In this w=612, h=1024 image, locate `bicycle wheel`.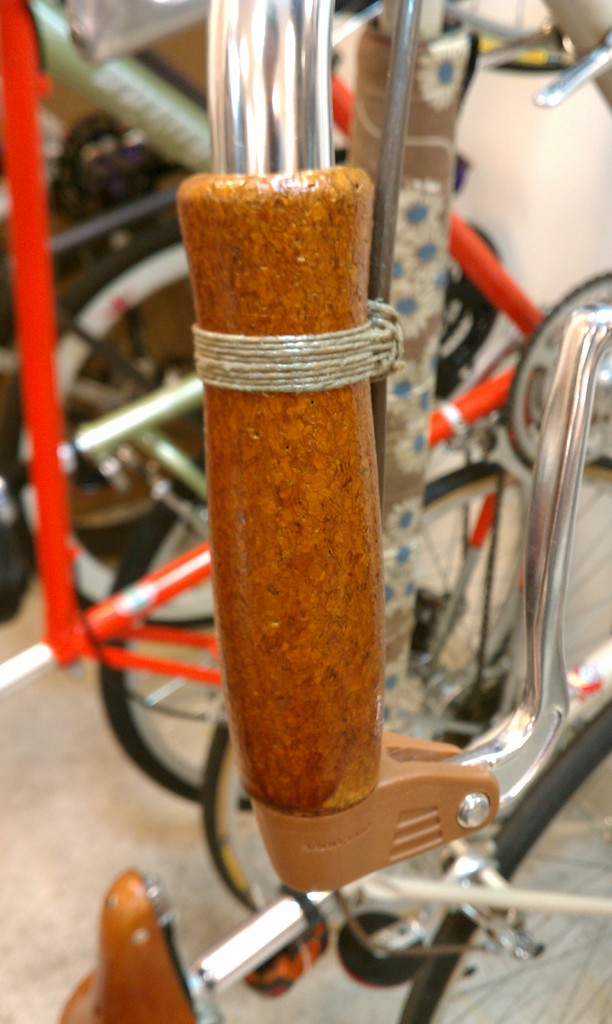
Bounding box: bbox=[16, 212, 207, 627].
